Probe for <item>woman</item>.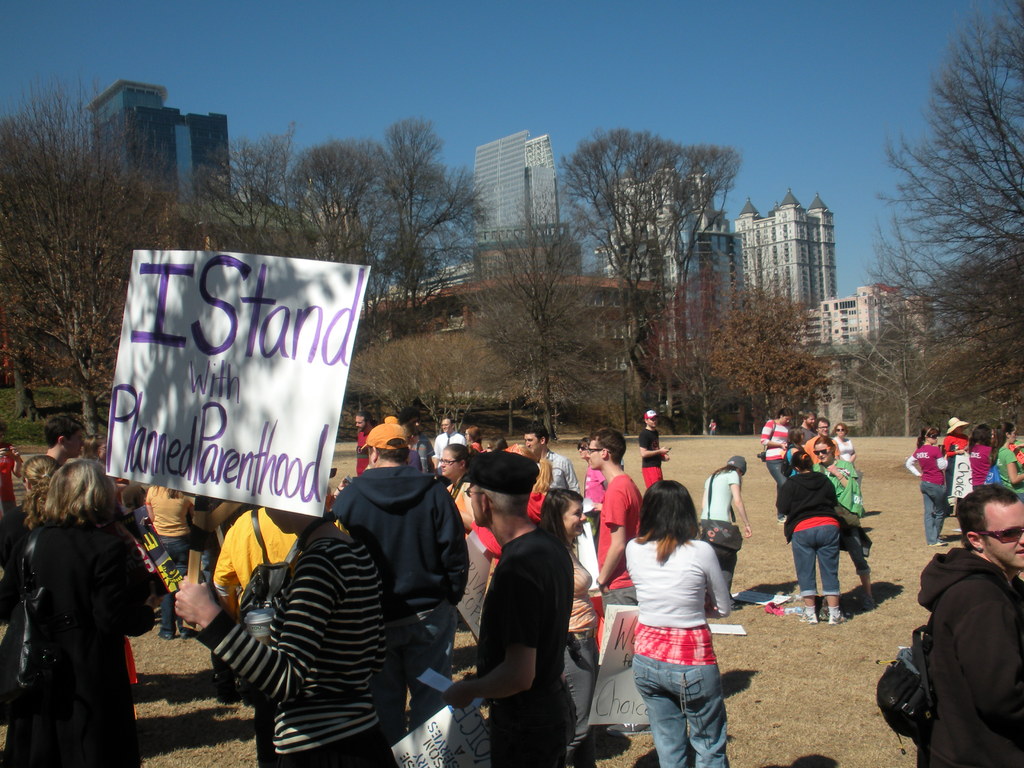
Probe result: {"left": 768, "top": 452, "right": 837, "bottom": 628}.
